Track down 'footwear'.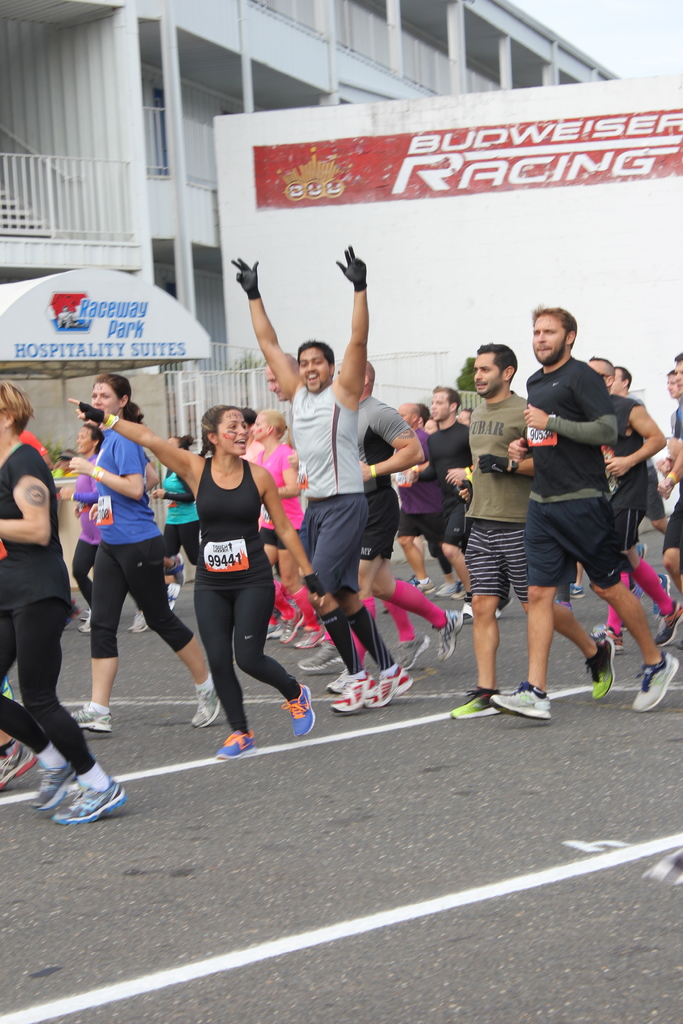
Tracked to x1=0, y1=738, x2=27, y2=796.
